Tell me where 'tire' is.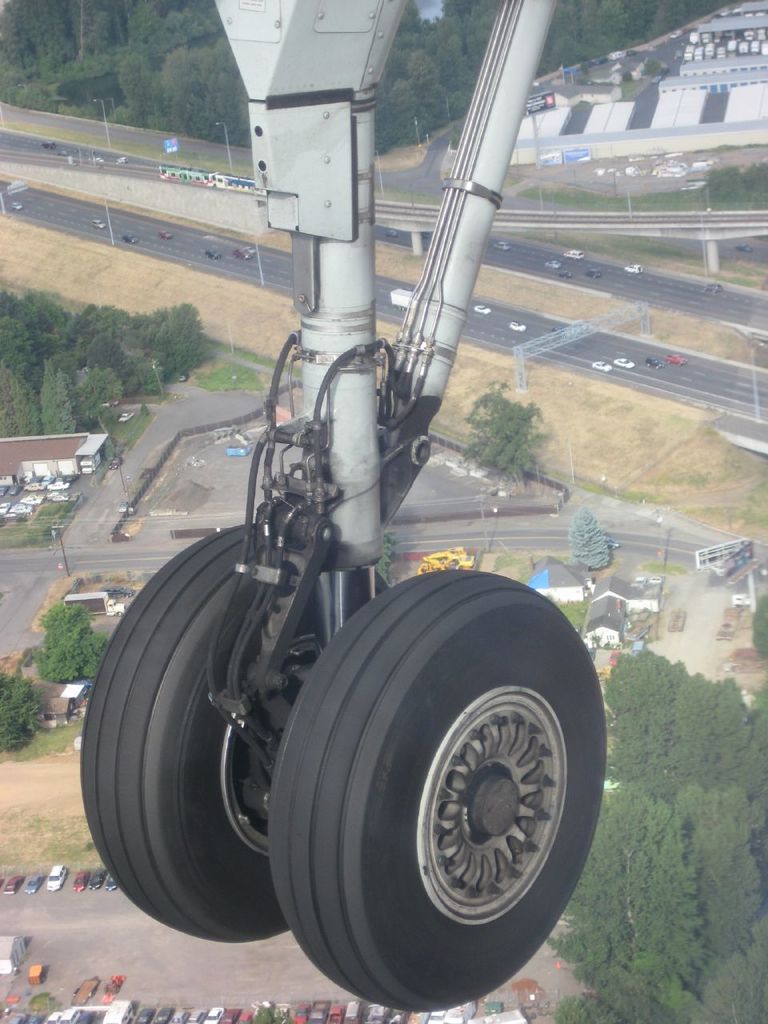
'tire' is at locate(82, 519, 391, 942).
